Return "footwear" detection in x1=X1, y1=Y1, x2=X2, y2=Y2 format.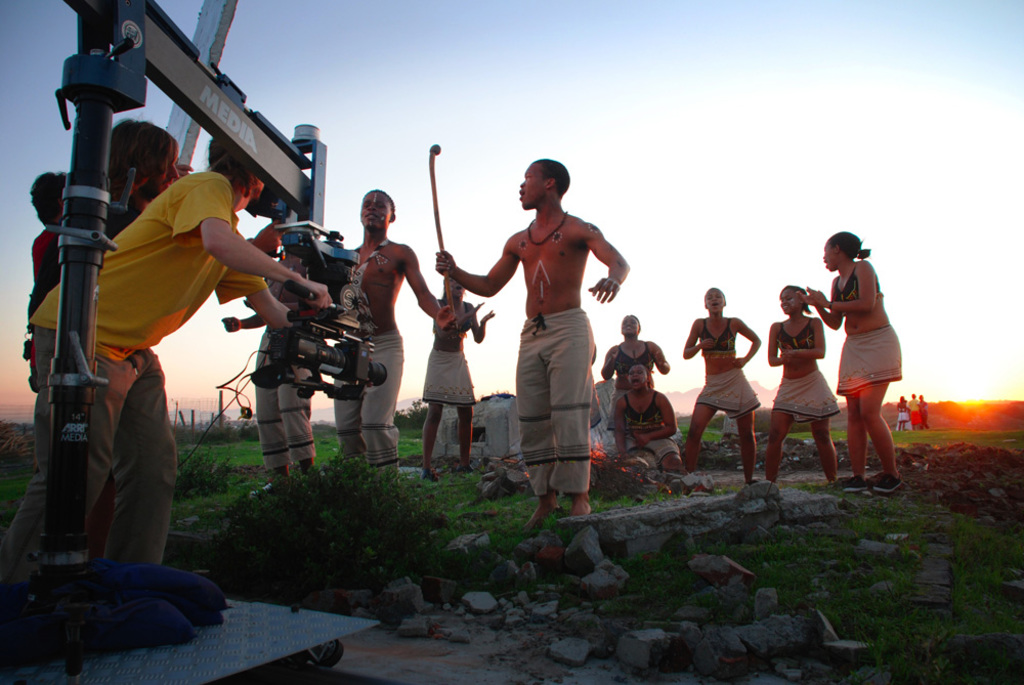
x1=521, y1=499, x2=559, y2=544.
